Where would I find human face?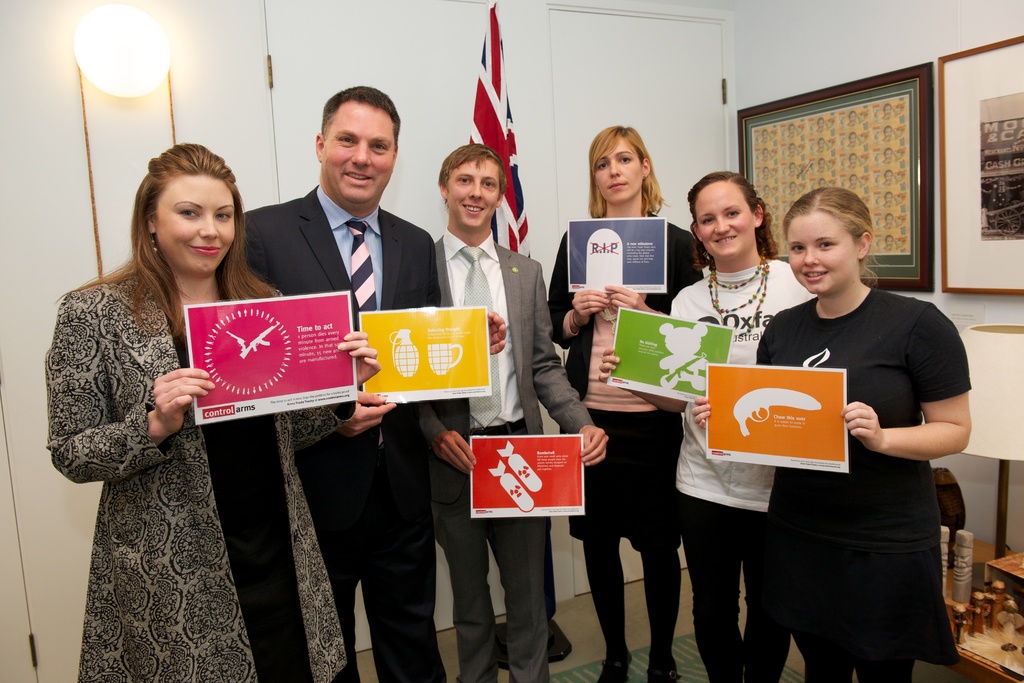
At <bbox>787, 210, 857, 294</bbox>.
